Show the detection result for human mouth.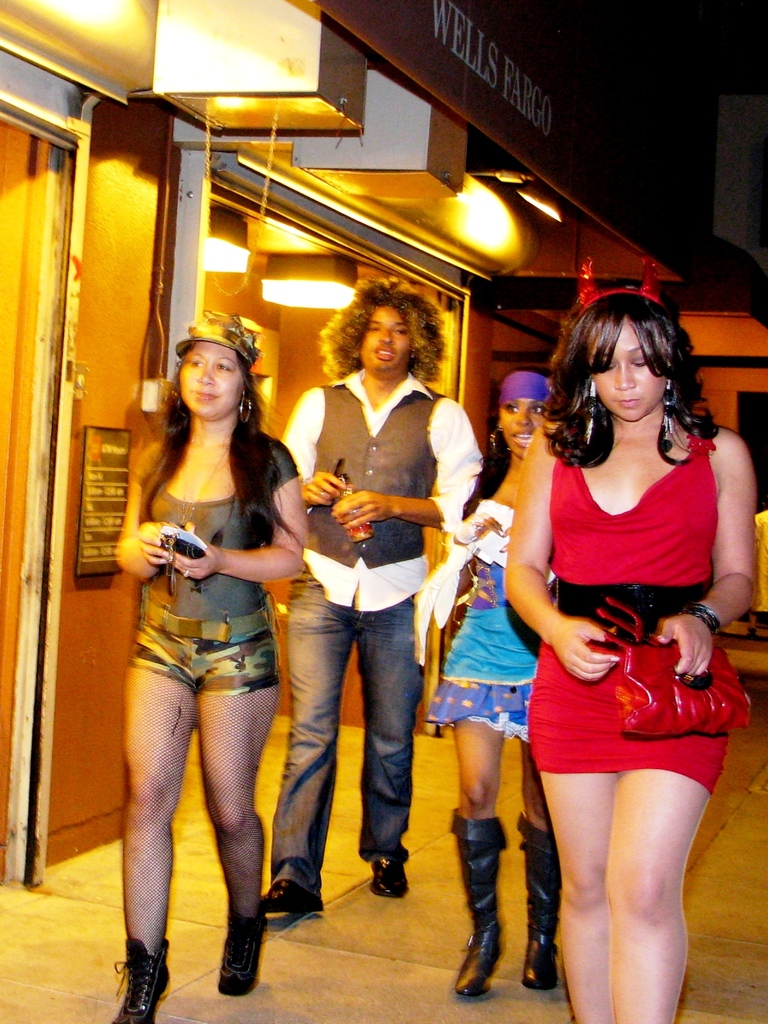
[373, 343, 397, 362].
